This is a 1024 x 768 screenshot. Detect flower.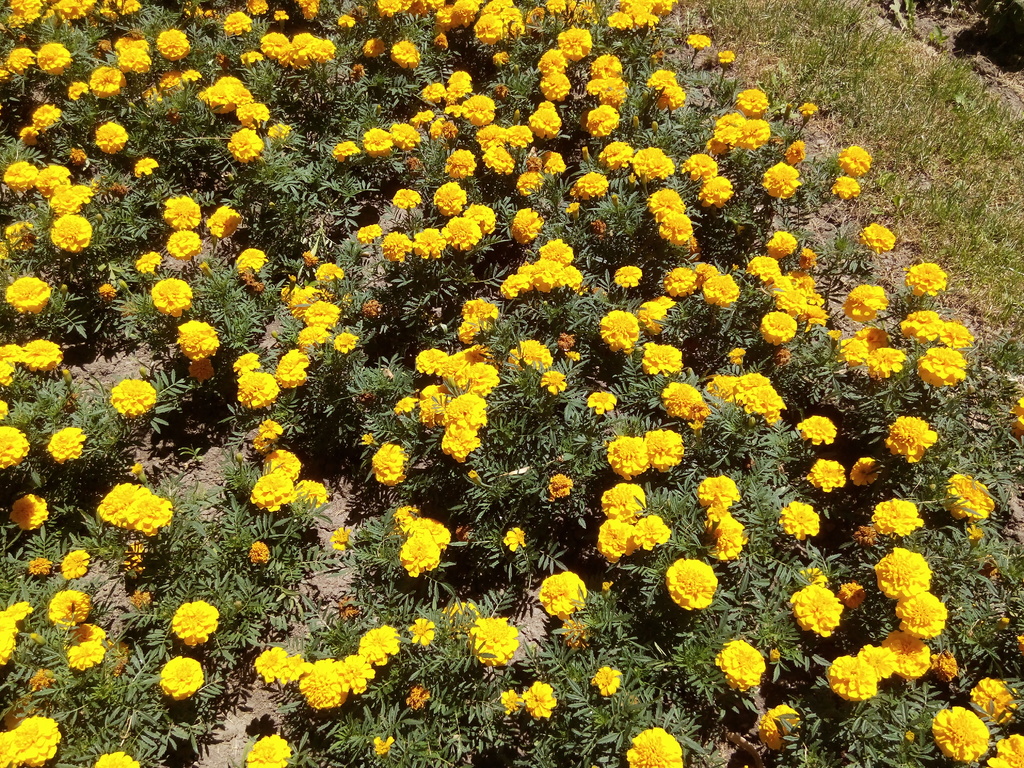
crop(54, 624, 104, 676).
